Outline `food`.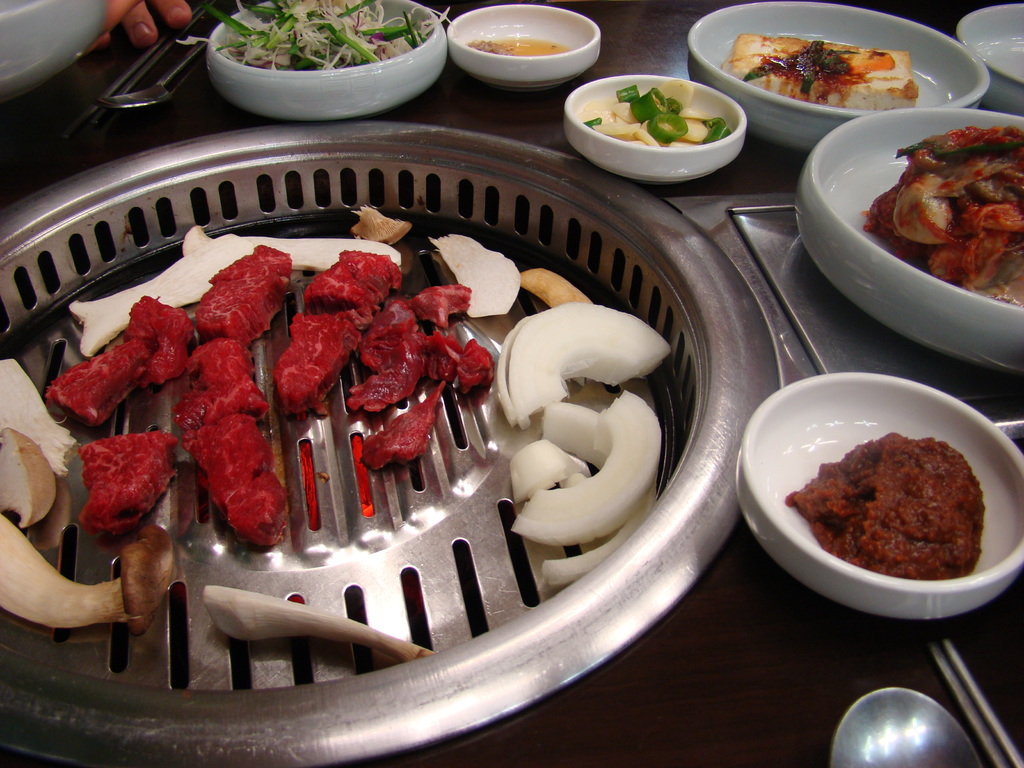
Outline: select_region(860, 125, 1023, 311).
